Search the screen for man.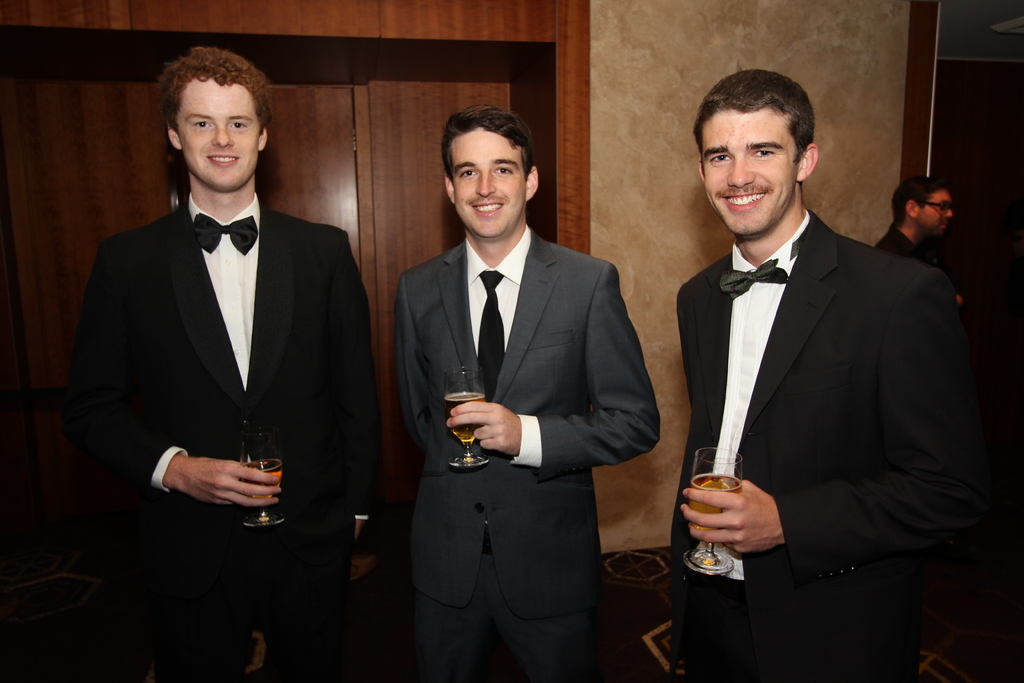
Found at (x1=61, y1=45, x2=375, y2=682).
